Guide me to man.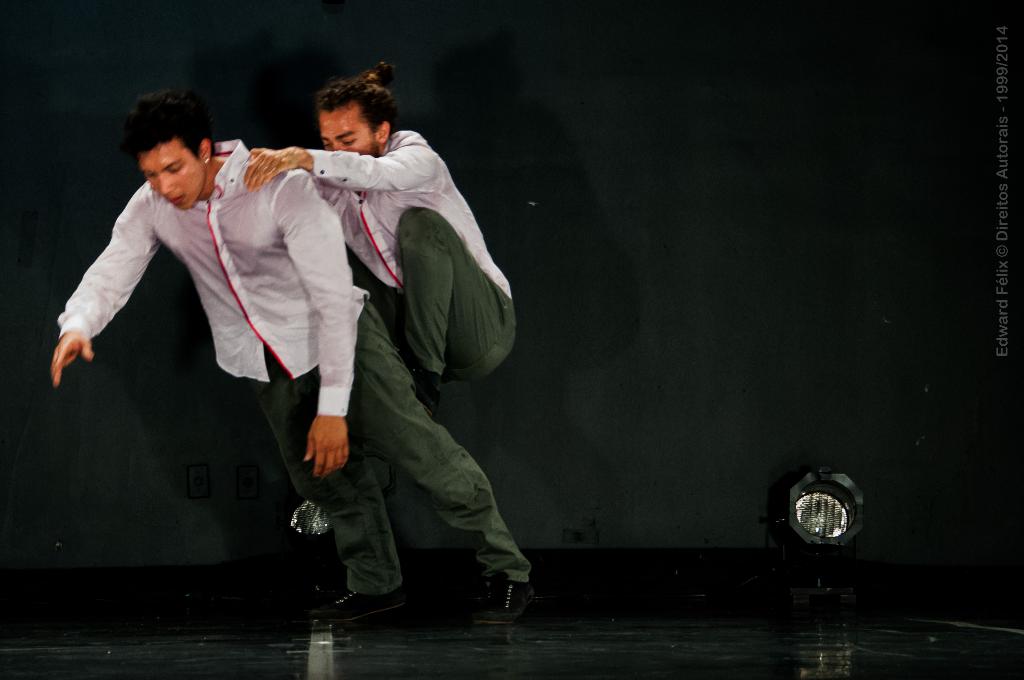
Guidance: 49:93:531:630.
